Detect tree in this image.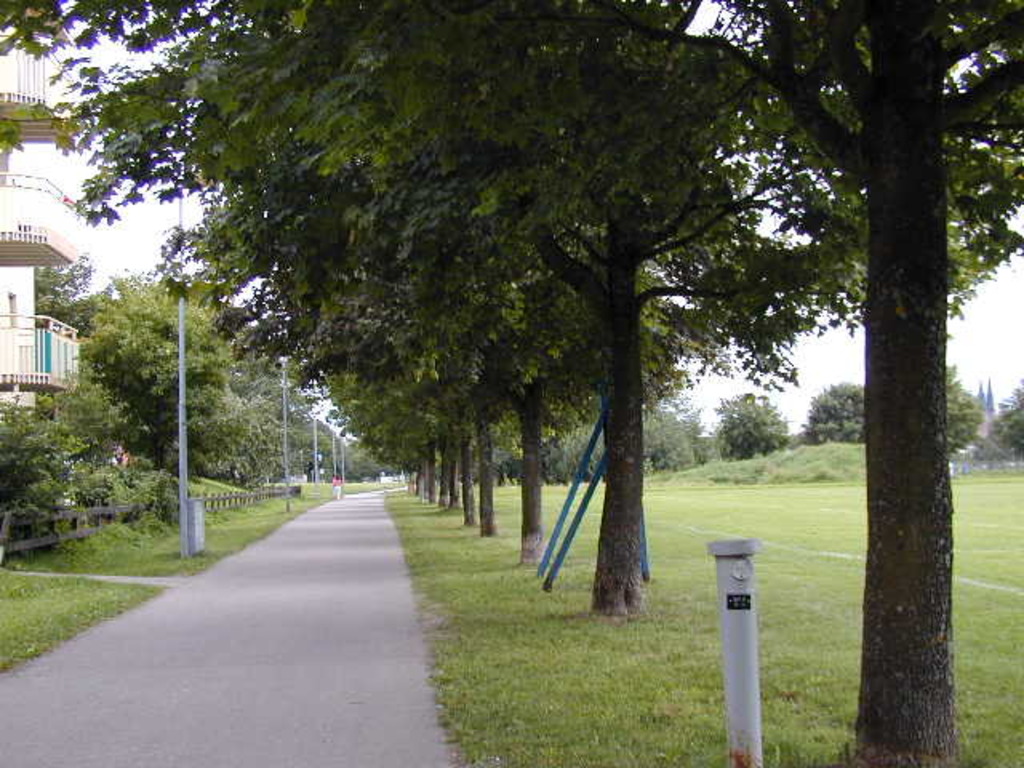
Detection: bbox(80, 266, 238, 494).
